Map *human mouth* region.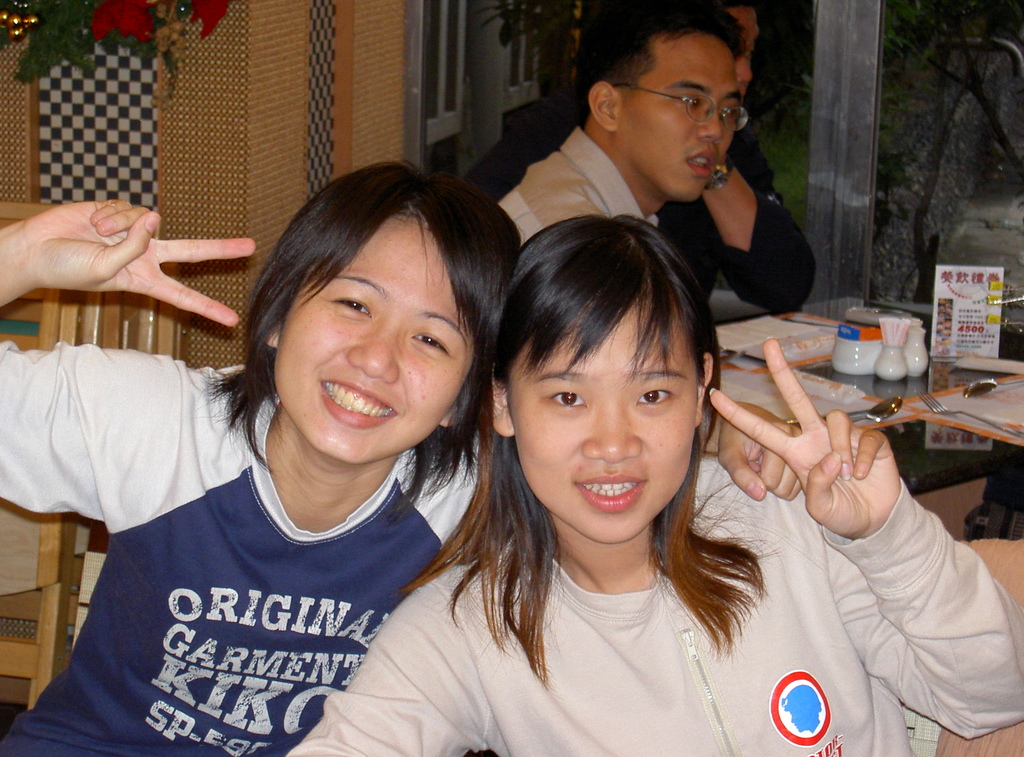
Mapped to bbox=[667, 141, 722, 180].
